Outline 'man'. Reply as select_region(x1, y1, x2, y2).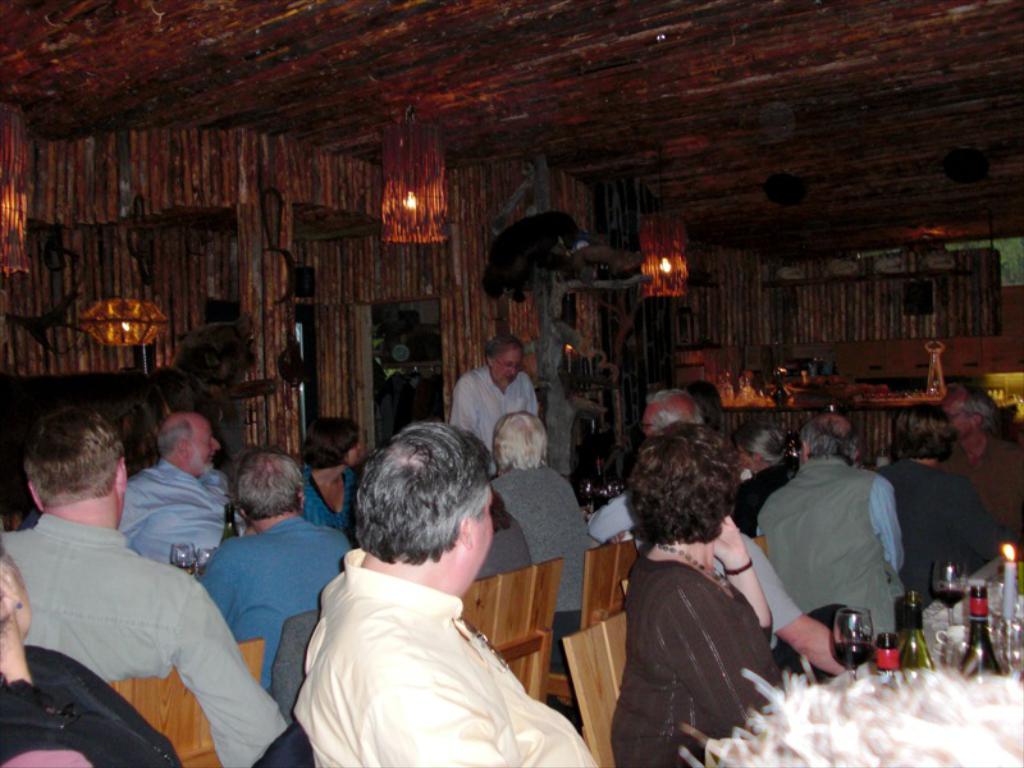
select_region(581, 389, 705, 547).
